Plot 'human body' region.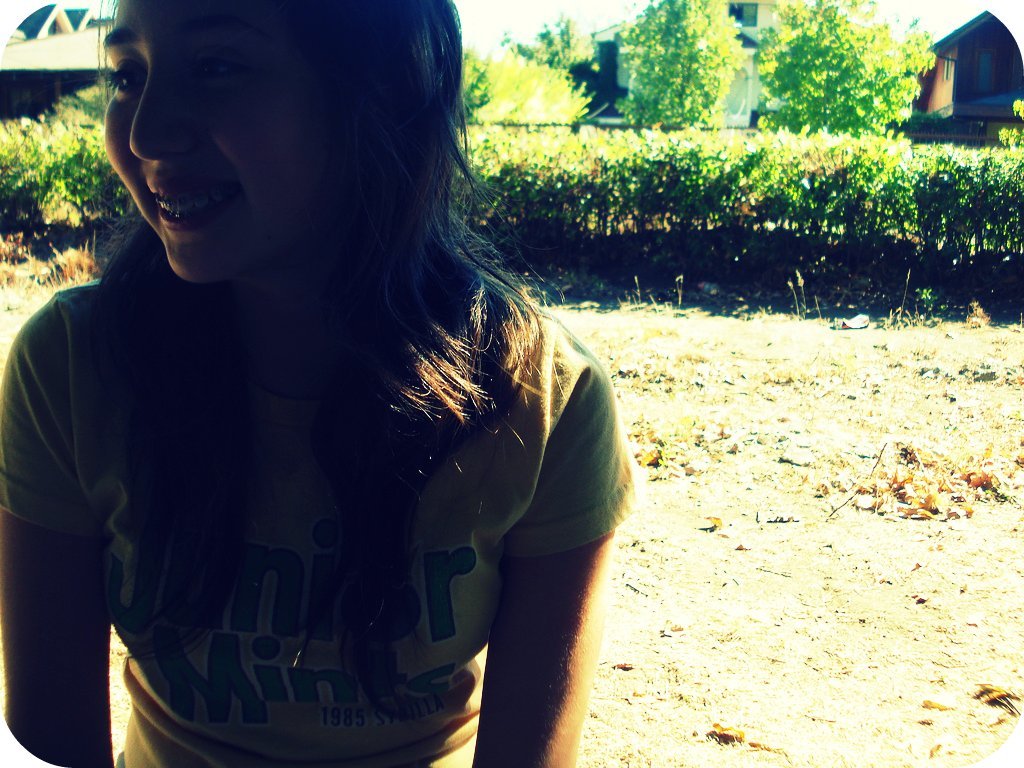
Plotted at Rect(31, 32, 651, 748).
